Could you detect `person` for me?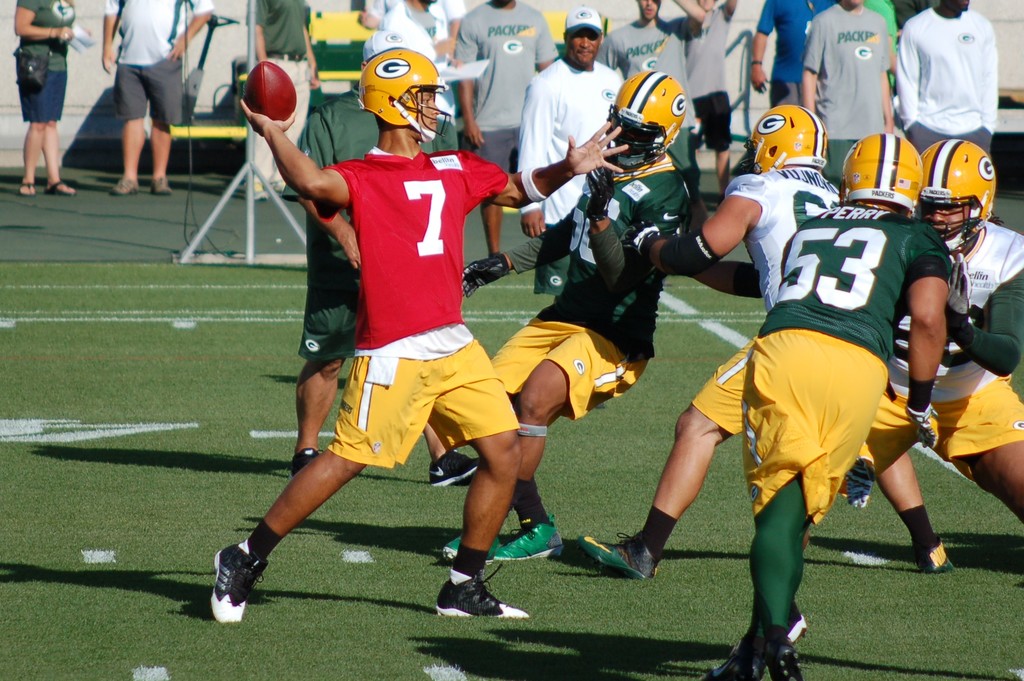
Detection result: [709, 129, 944, 674].
